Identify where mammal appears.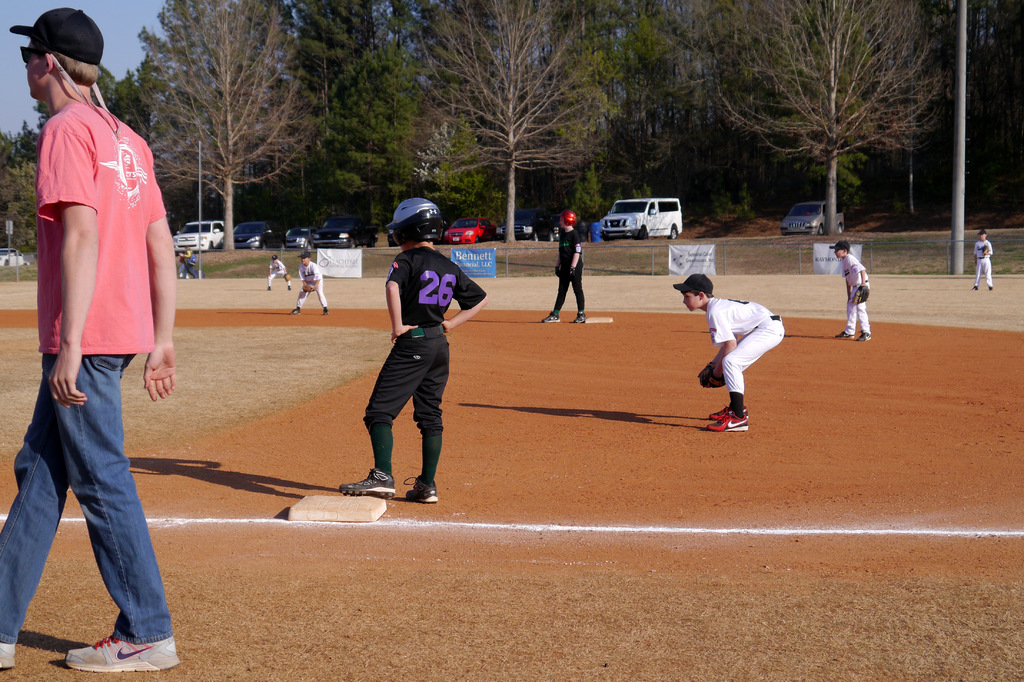
Appears at pyautogui.locateOnScreen(535, 212, 588, 325).
